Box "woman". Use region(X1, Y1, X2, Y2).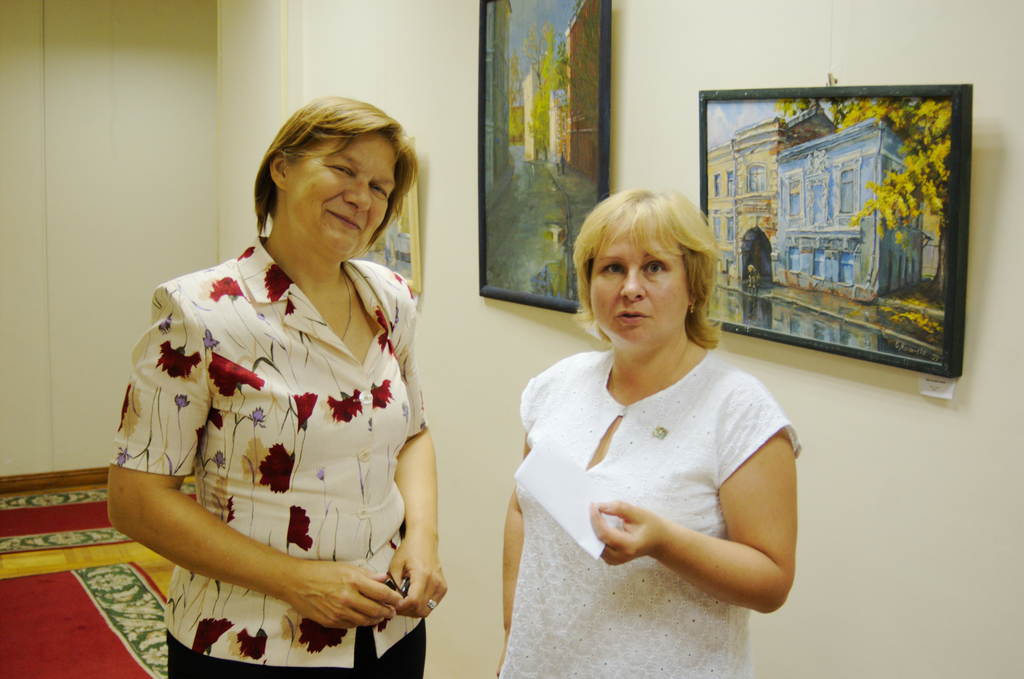
region(500, 181, 818, 650).
